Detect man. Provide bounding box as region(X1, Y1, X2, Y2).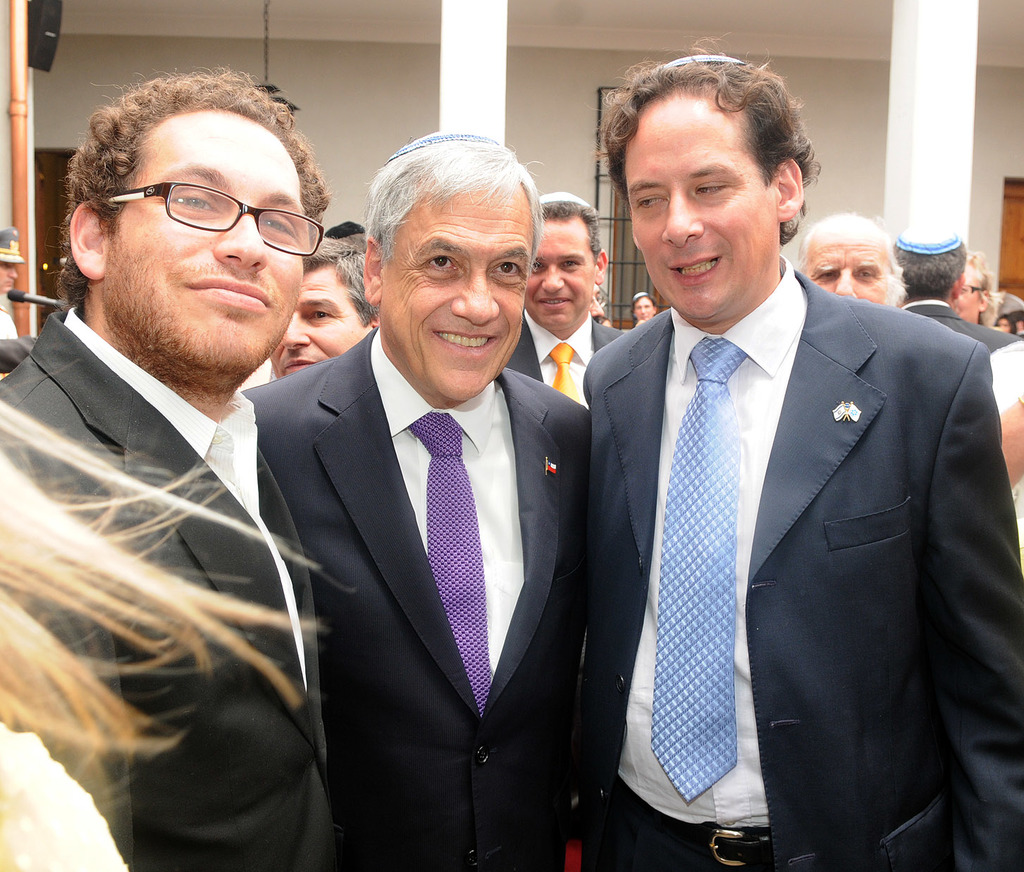
region(0, 69, 335, 871).
